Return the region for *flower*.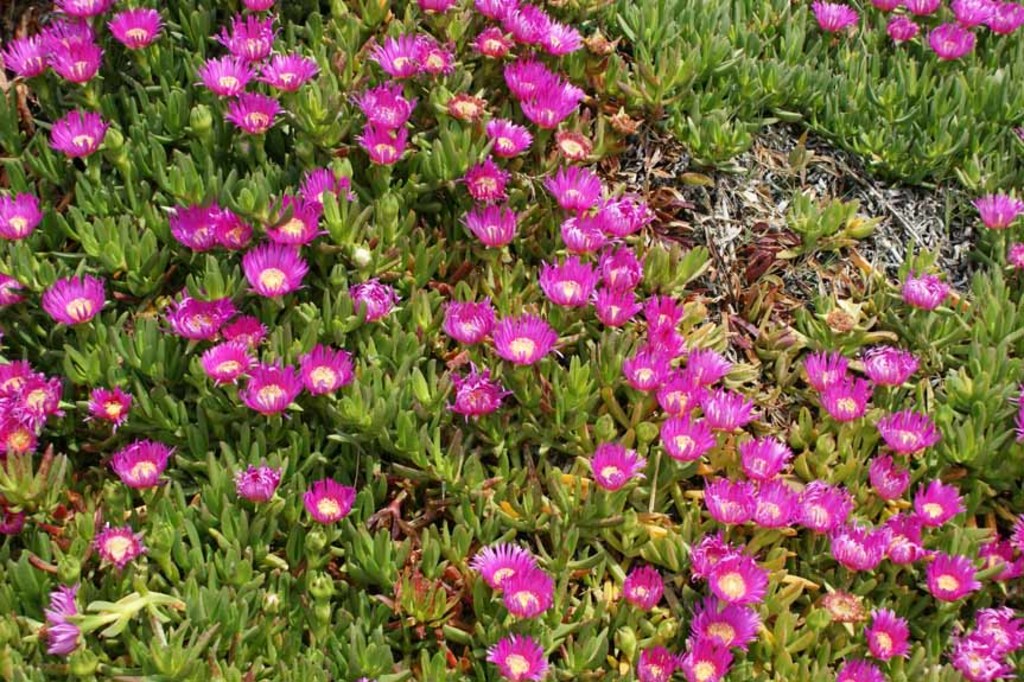
{"x1": 361, "y1": 128, "x2": 420, "y2": 174}.
